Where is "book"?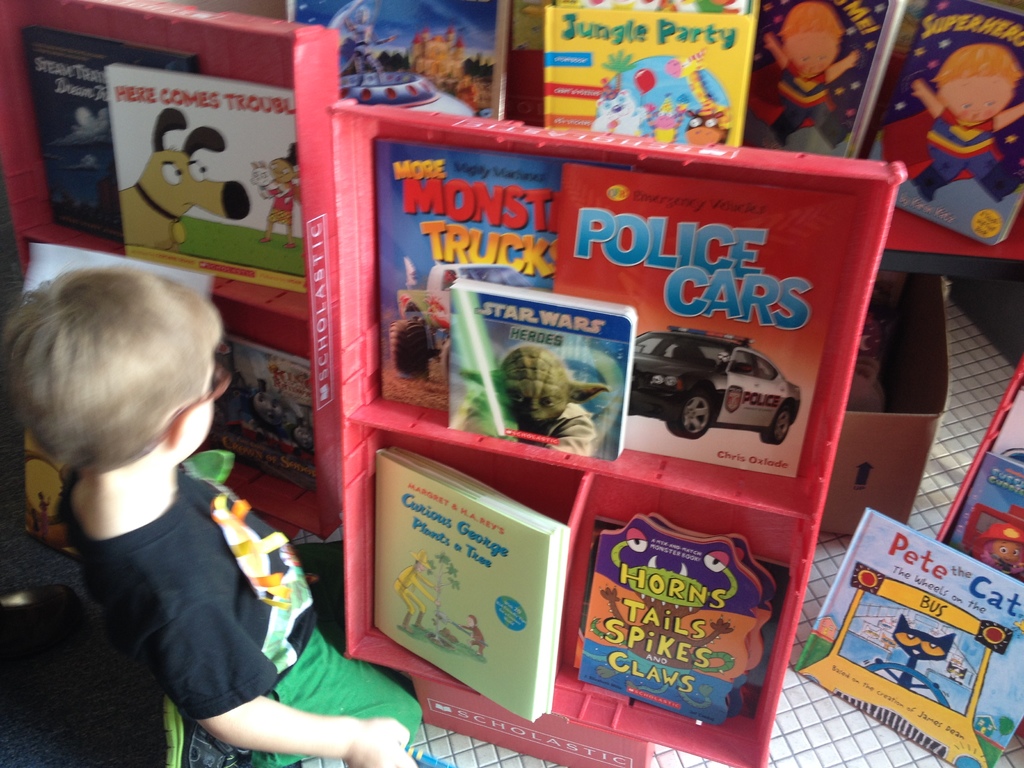
<bbox>15, 16, 202, 234</bbox>.
